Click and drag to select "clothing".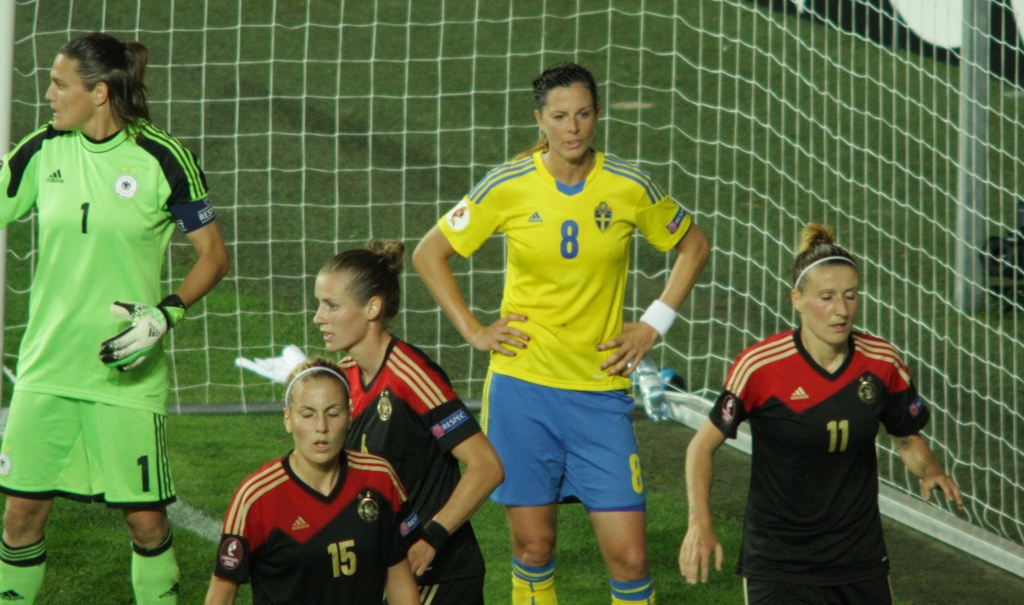
Selection: 444:124:700:522.
